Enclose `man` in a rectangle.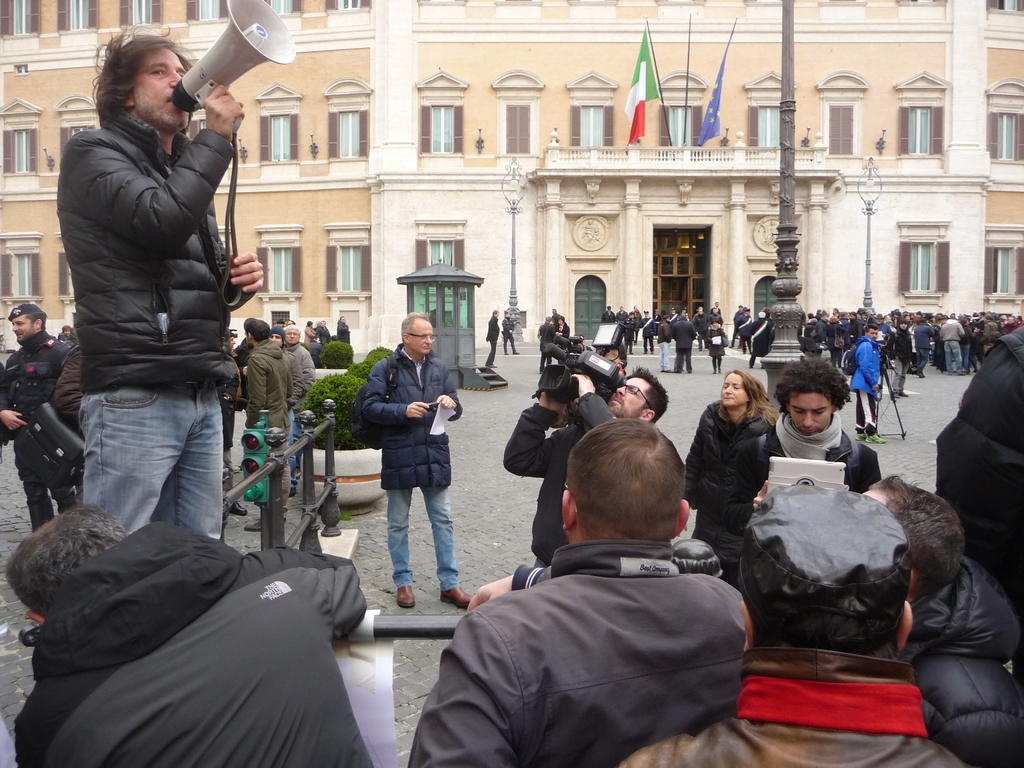
(x1=669, y1=308, x2=678, y2=331).
